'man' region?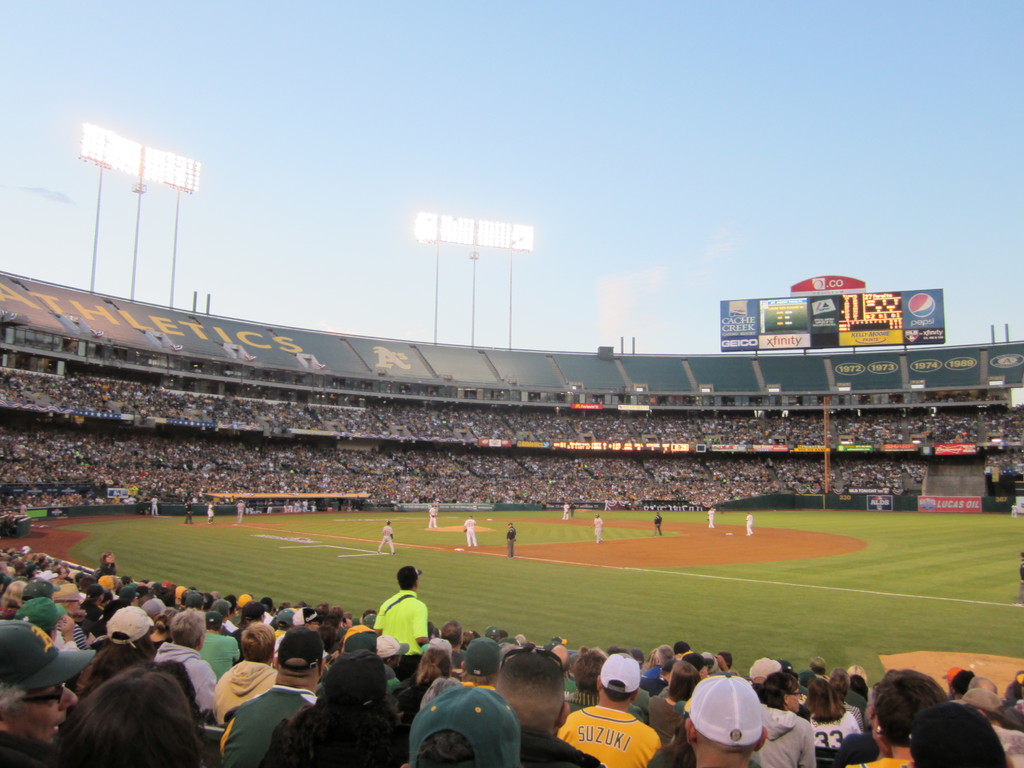
[left=429, top=503, right=438, bottom=529]
